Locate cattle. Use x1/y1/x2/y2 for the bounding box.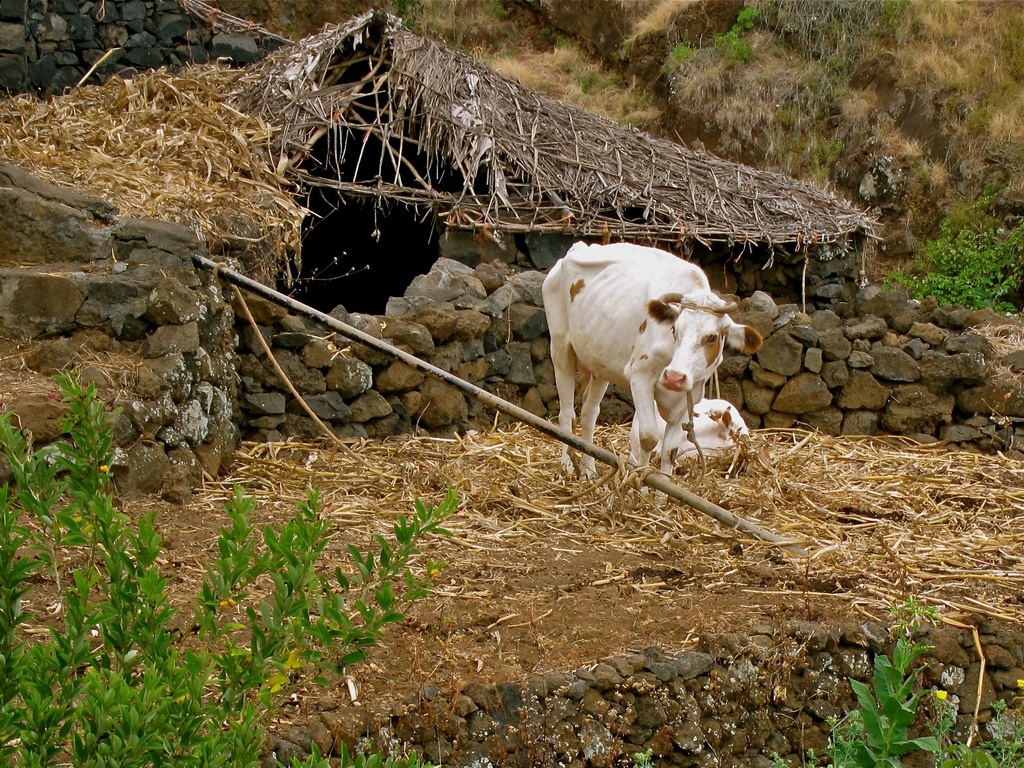
529/243/744/458.
